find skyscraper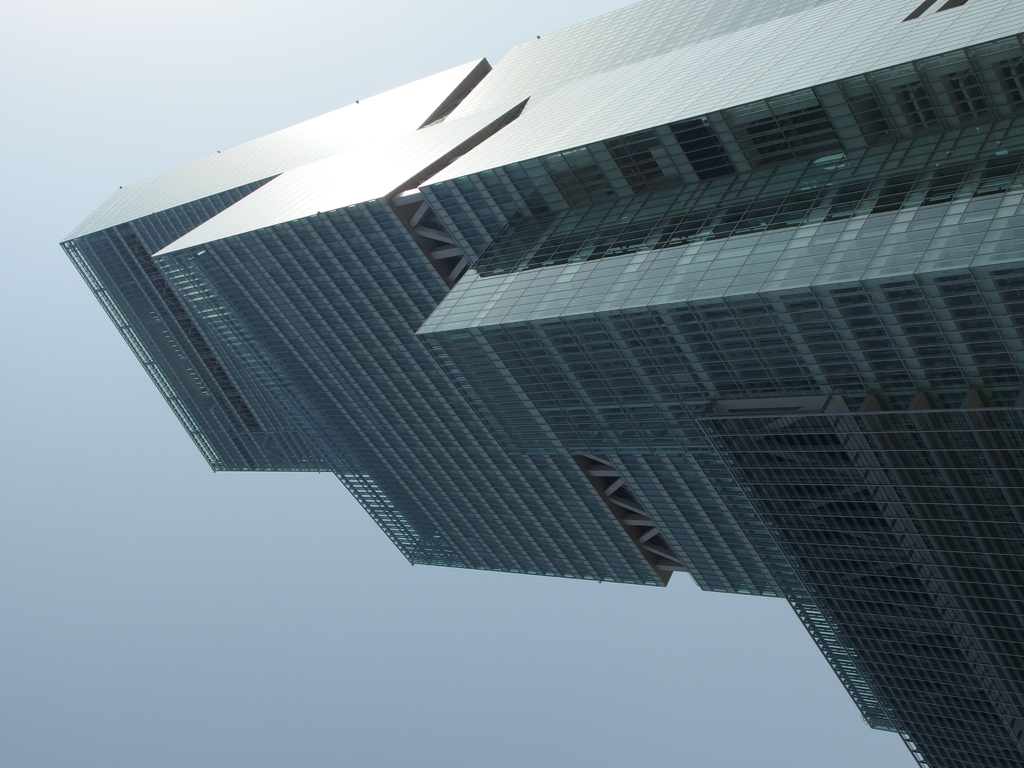
43, 36, 1023, 767
